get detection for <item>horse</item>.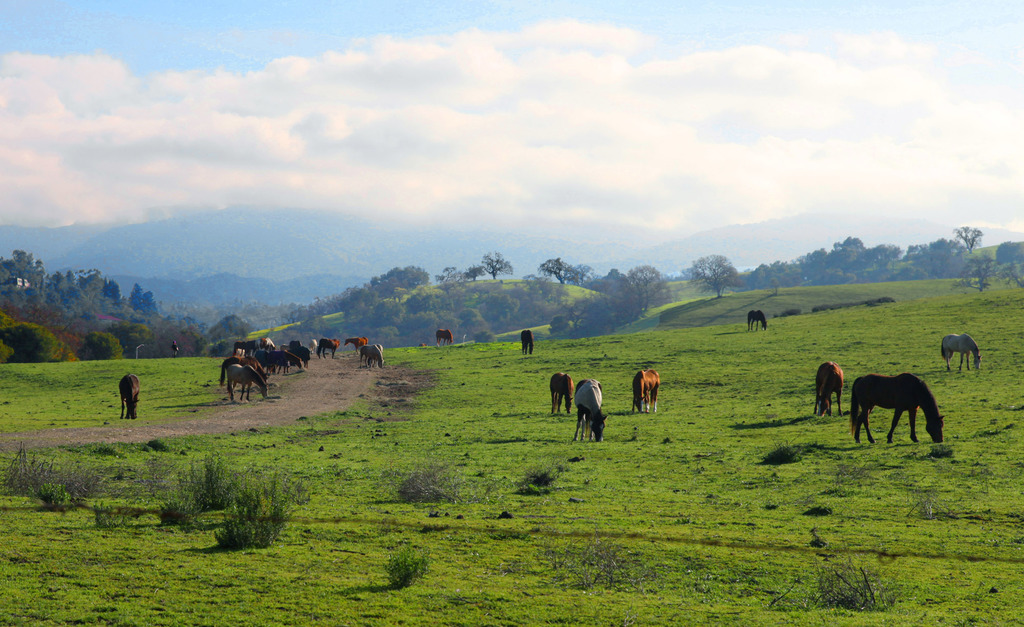
Detection: bbox=(941, 330, 984, 373).
